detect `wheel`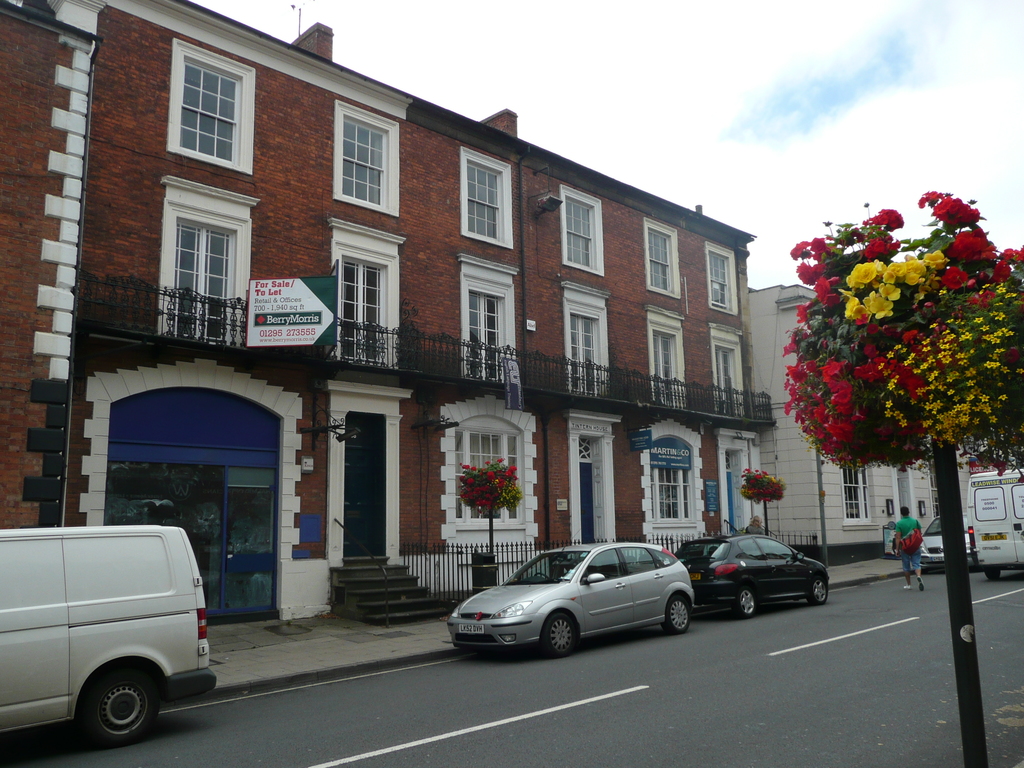
rect(545, 611, 586, 659)
